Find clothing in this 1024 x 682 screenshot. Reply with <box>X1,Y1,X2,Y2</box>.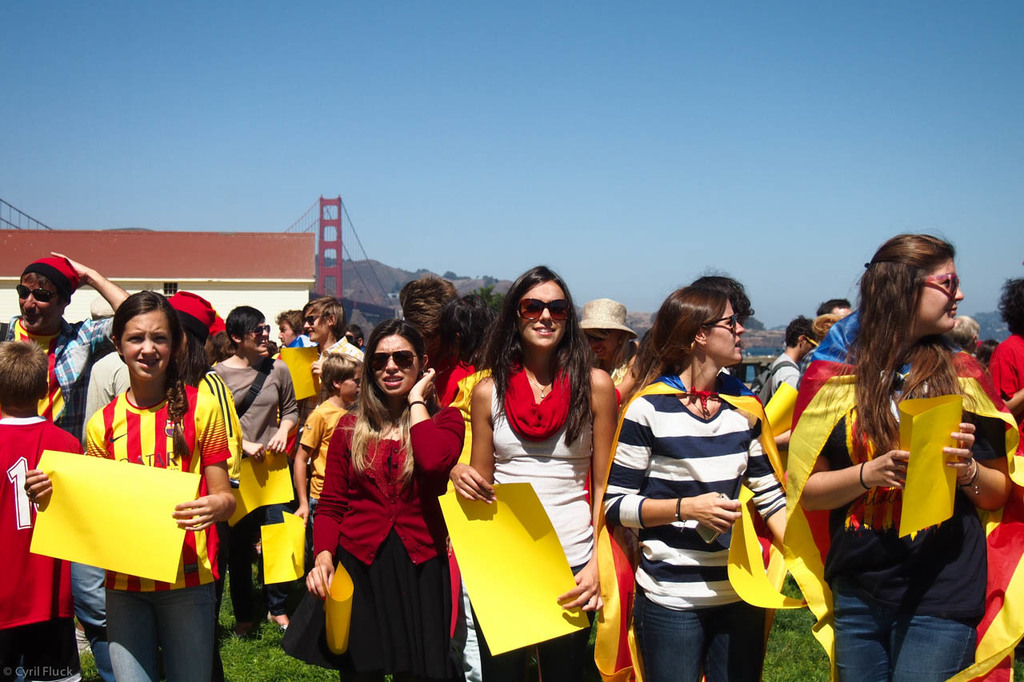
<box>766,351,801,396</box>.
